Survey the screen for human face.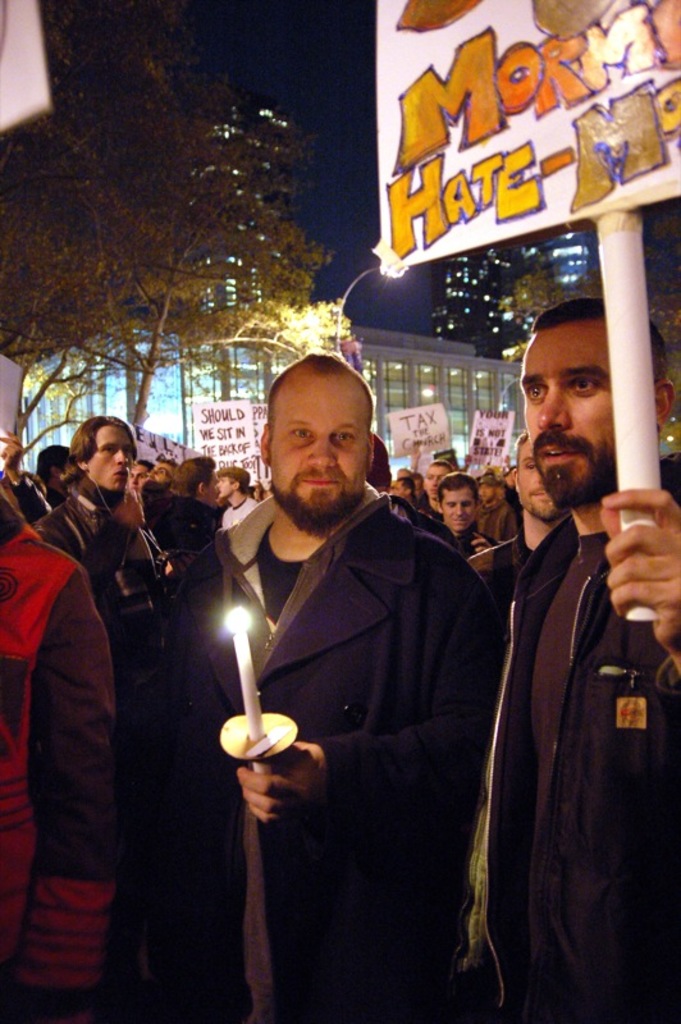
Survey found: [x1=269, y1=376, x2=373, y2=531].
